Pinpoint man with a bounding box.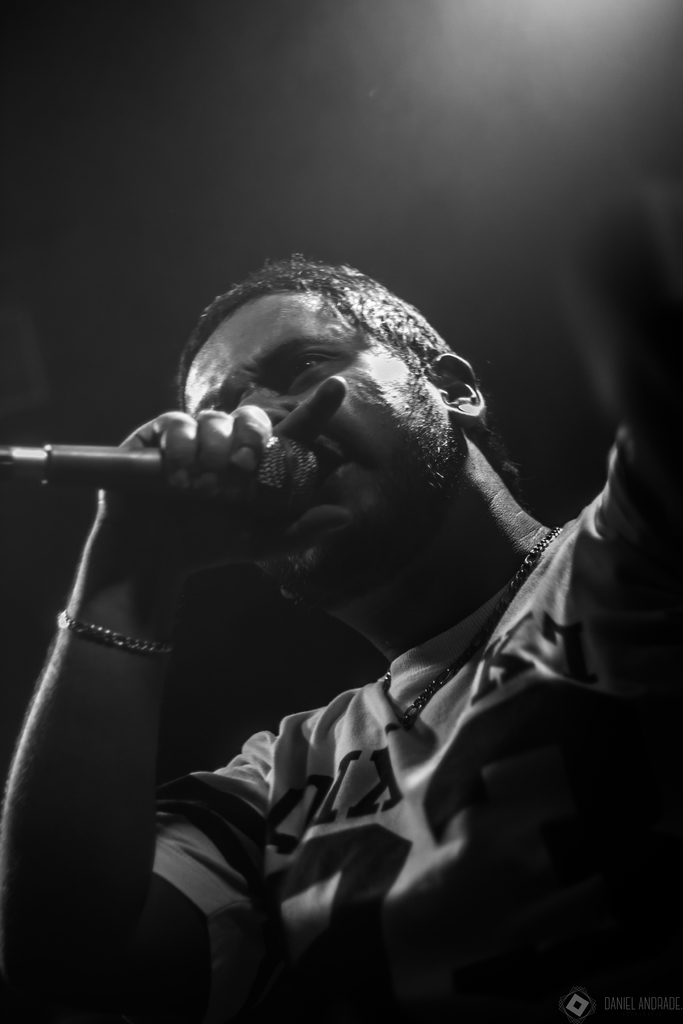
crop(0, 0, 682, 1023).
